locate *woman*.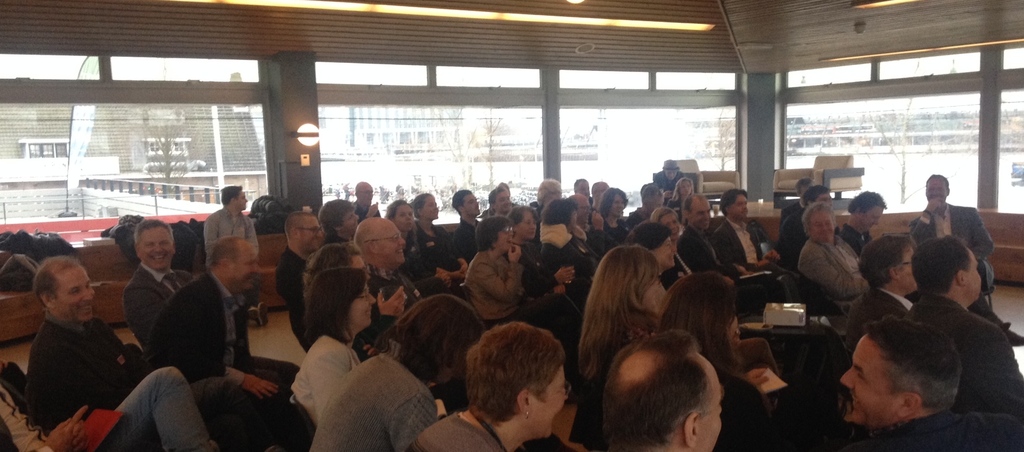
Bounding box: x1=502 y1=197 x2=569 y2=296.
